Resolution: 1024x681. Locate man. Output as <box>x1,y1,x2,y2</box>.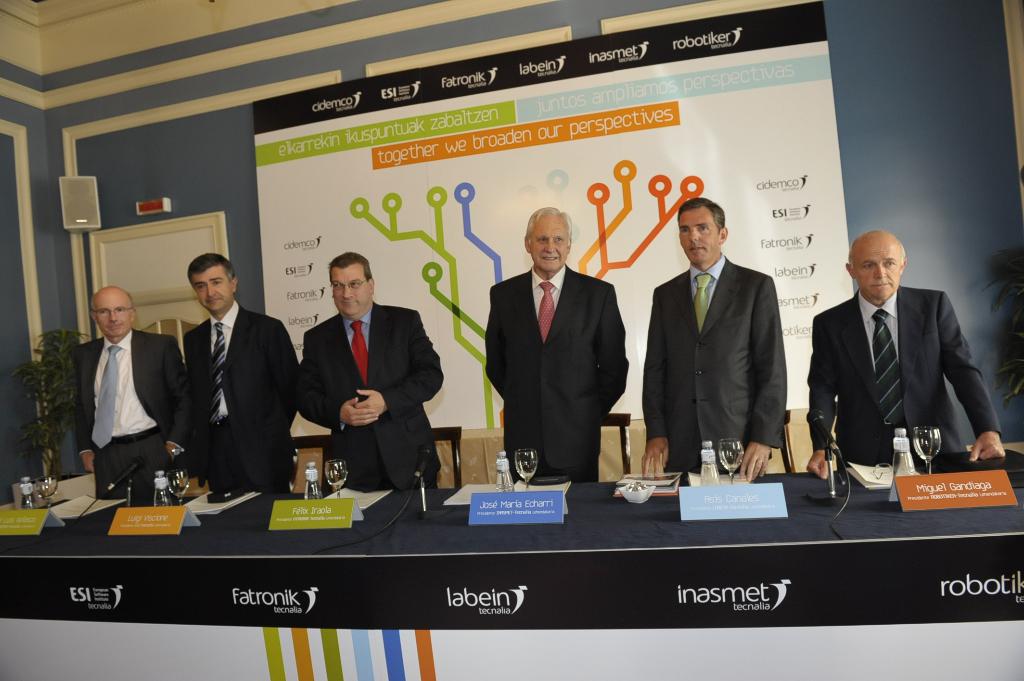
<box>481,209,636,472</box>.
